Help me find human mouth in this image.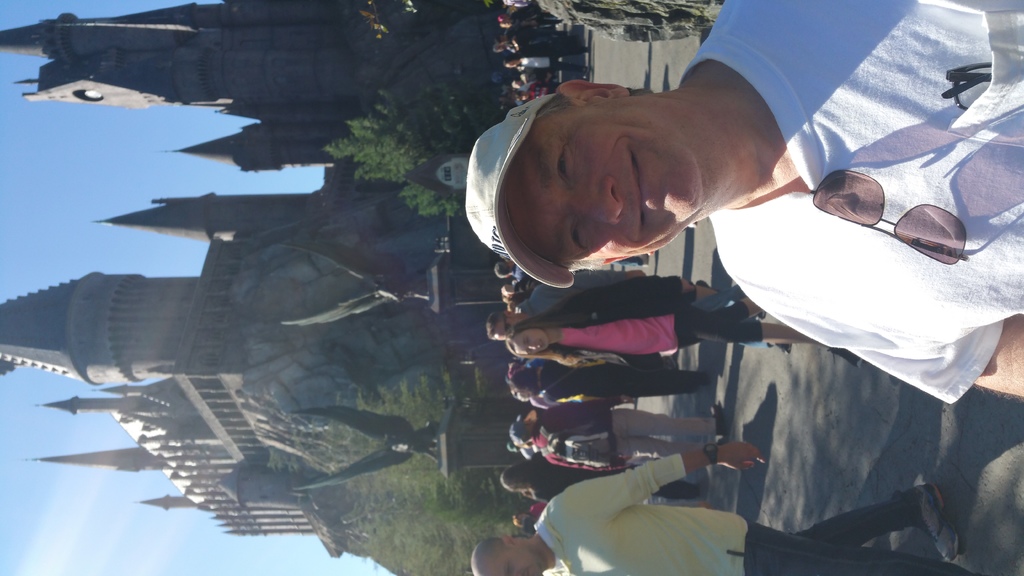
Found it: 623:137:656:236.
